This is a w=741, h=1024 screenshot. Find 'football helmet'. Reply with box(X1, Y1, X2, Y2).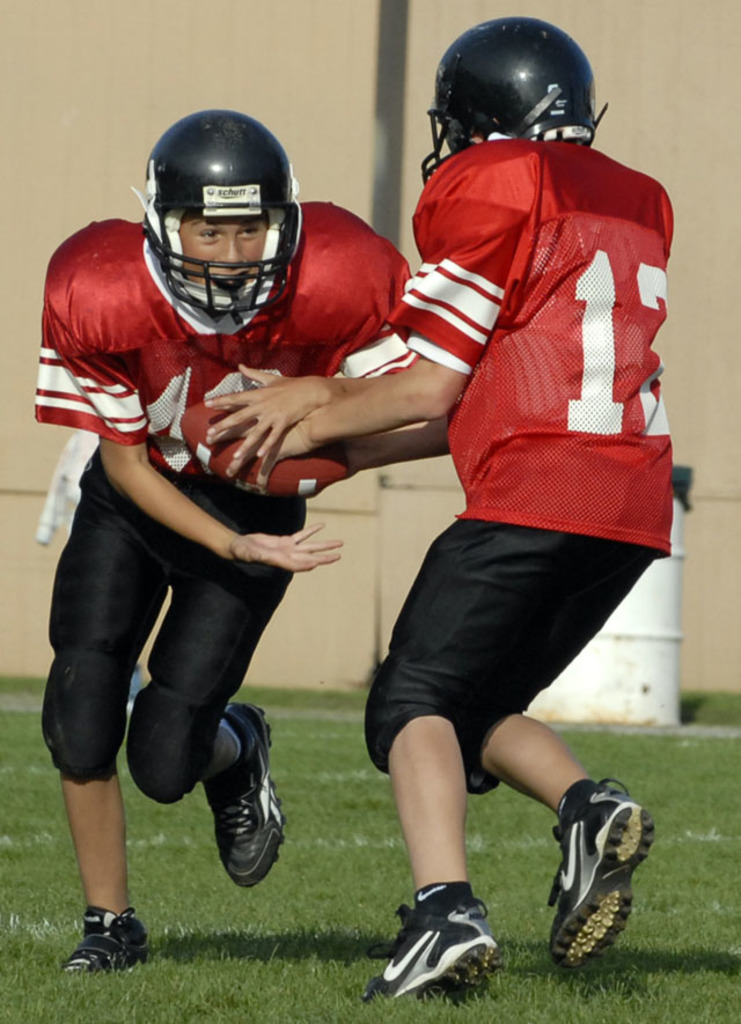
box(432, 20, 623, 164).
